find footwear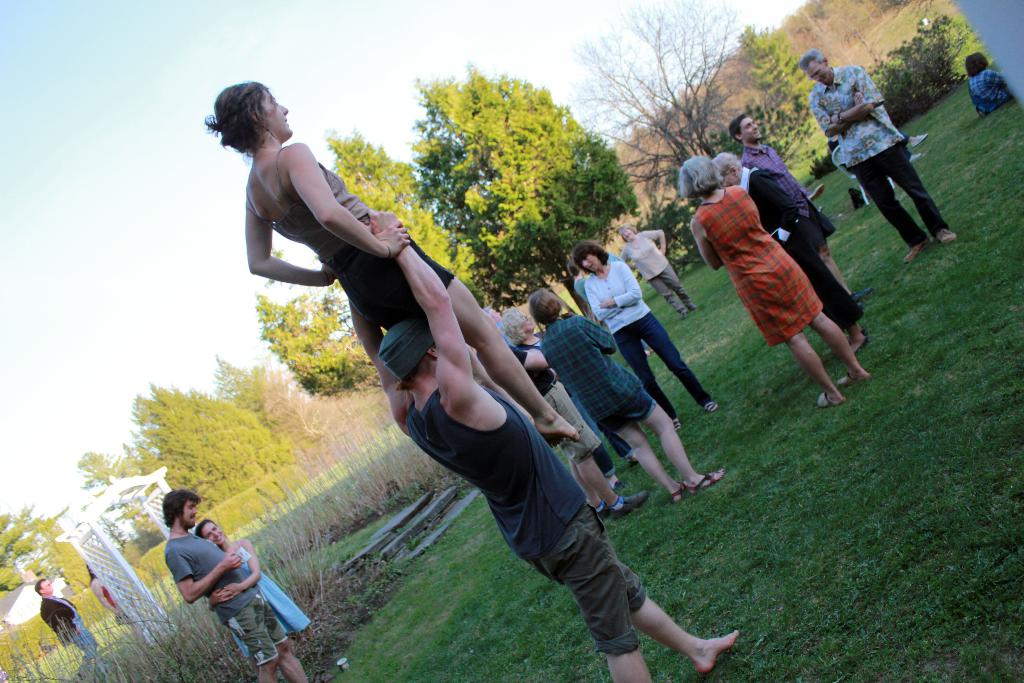
locate(671, 486, 694, 503)
